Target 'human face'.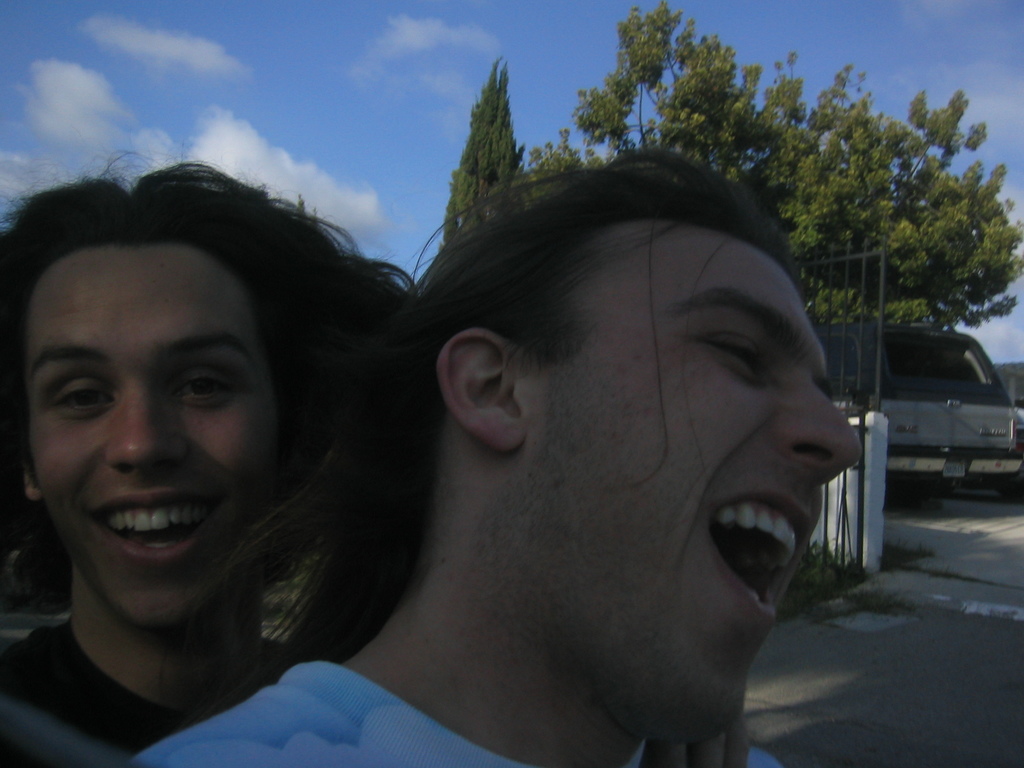
Target region: 522 233 855 740.
